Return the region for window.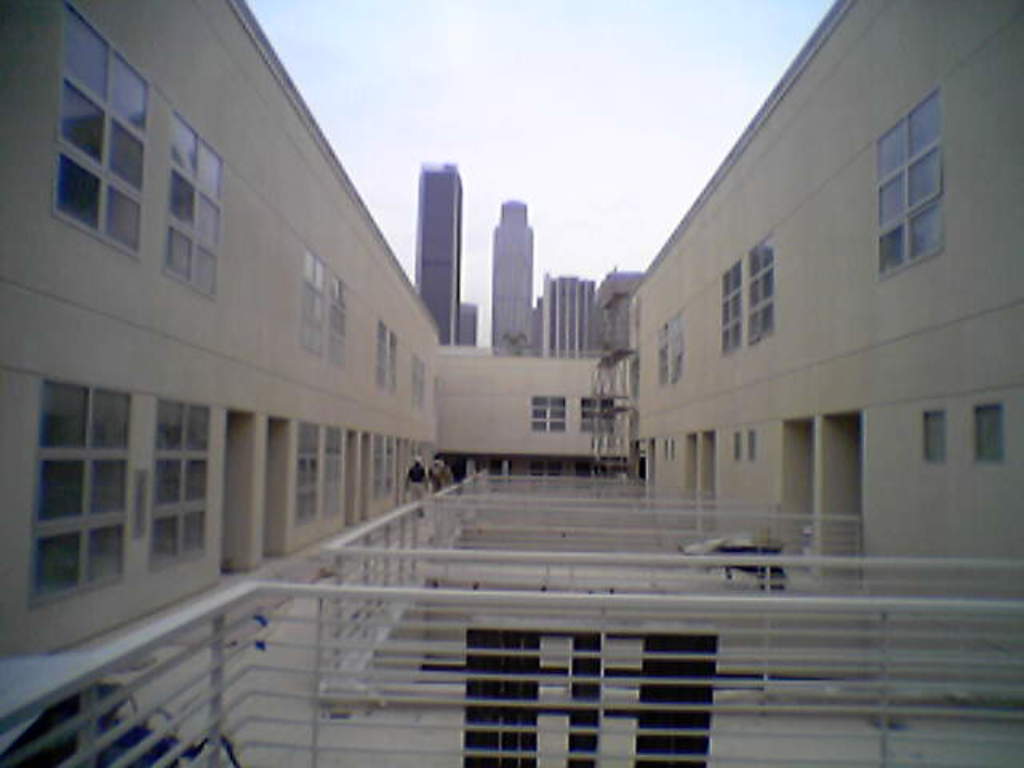
locate(374, 322, 398, 392).
